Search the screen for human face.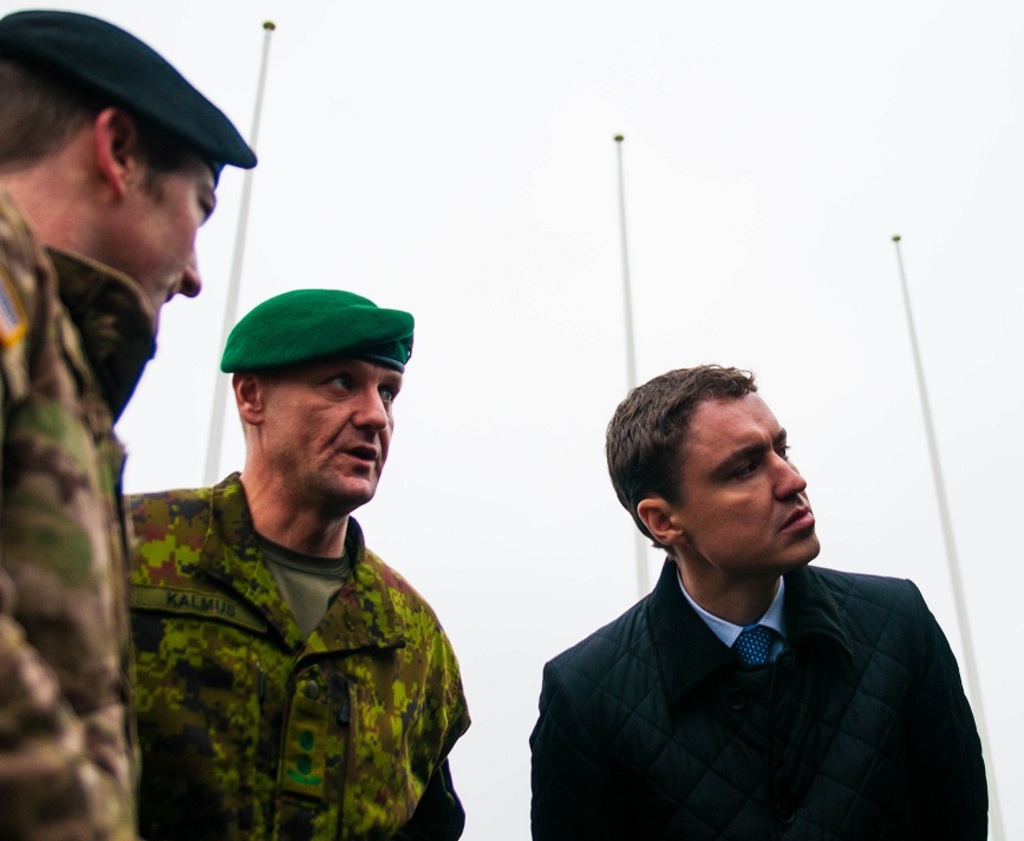
Found at (266,354,396,509).
